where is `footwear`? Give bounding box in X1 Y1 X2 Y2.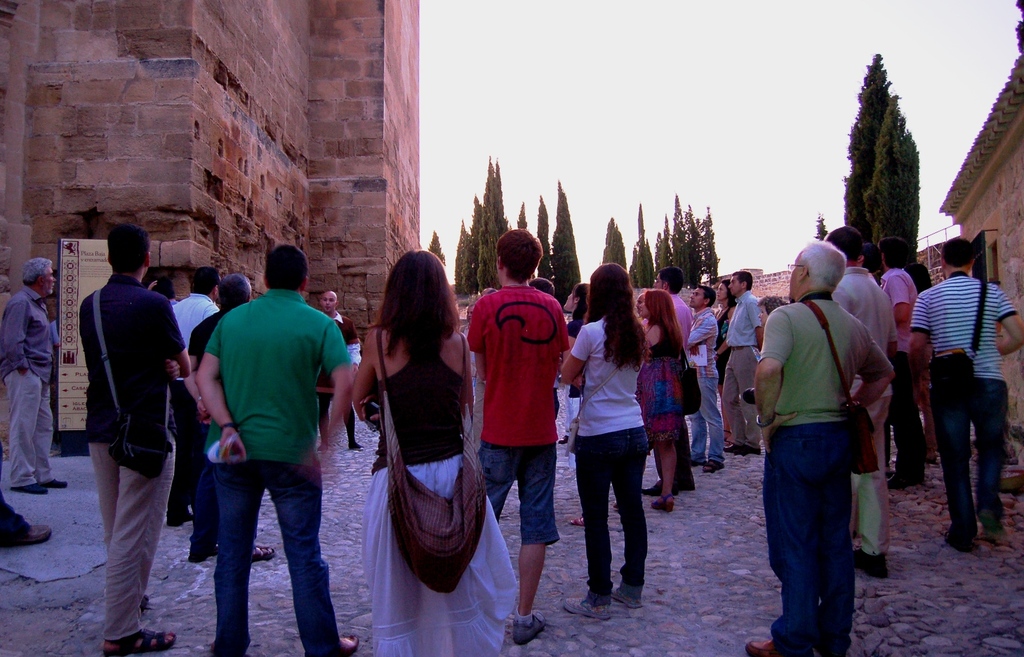
335 625 362 651.
